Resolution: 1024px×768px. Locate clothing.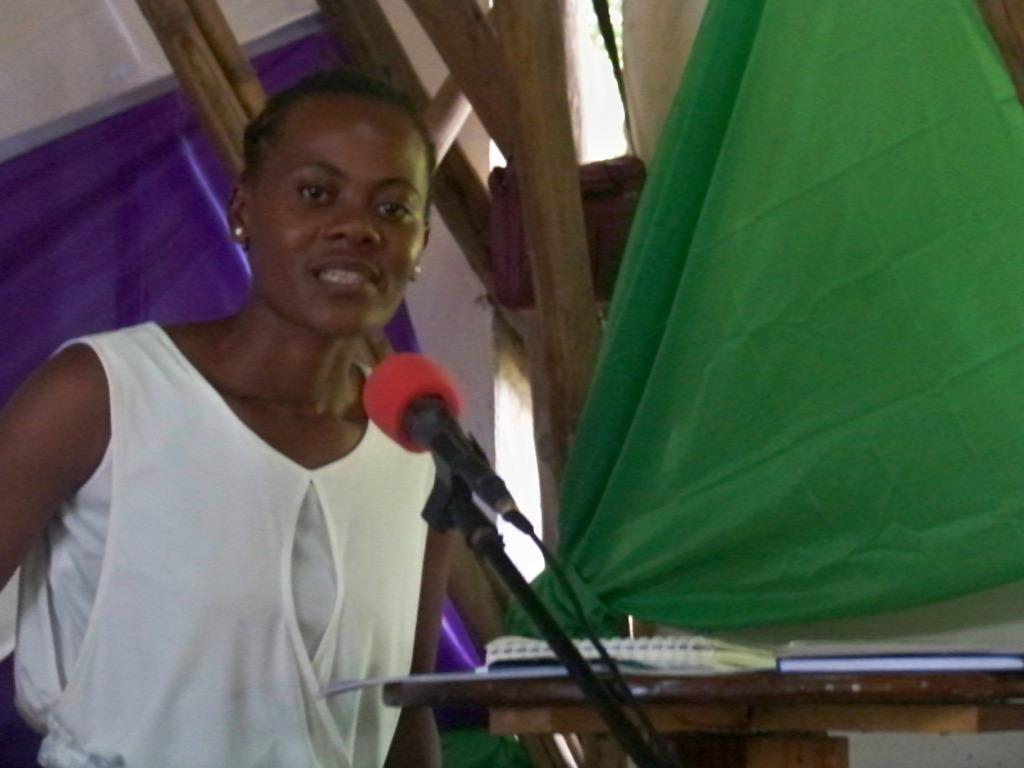
[left=1, top=286, right=429, bottom=767].
